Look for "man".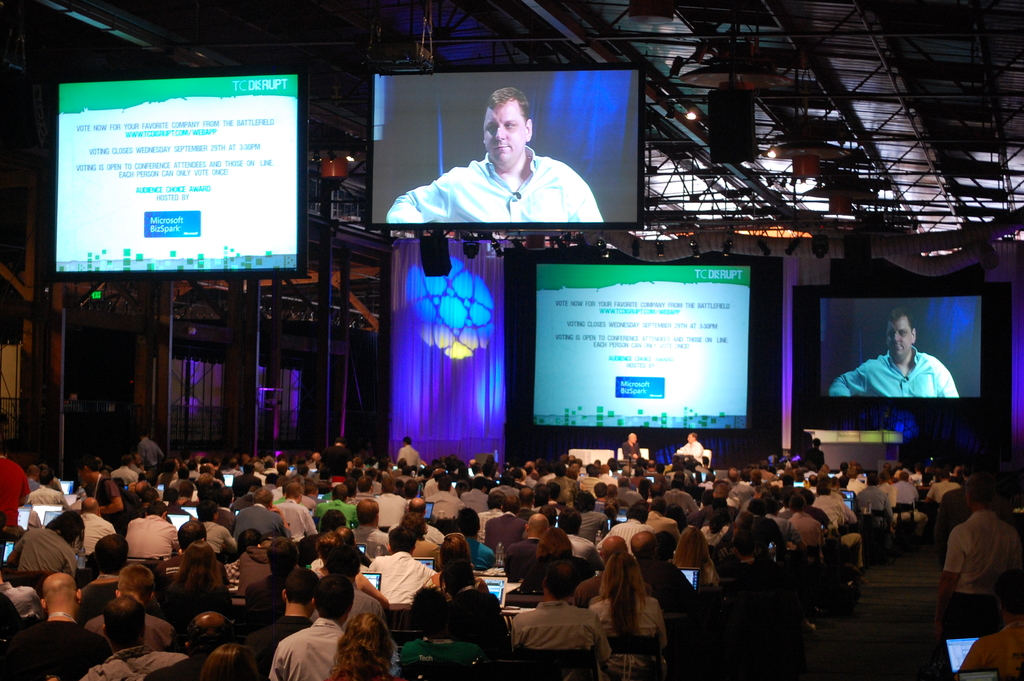
Found: <region>110, 454, 139, 486</region>.
